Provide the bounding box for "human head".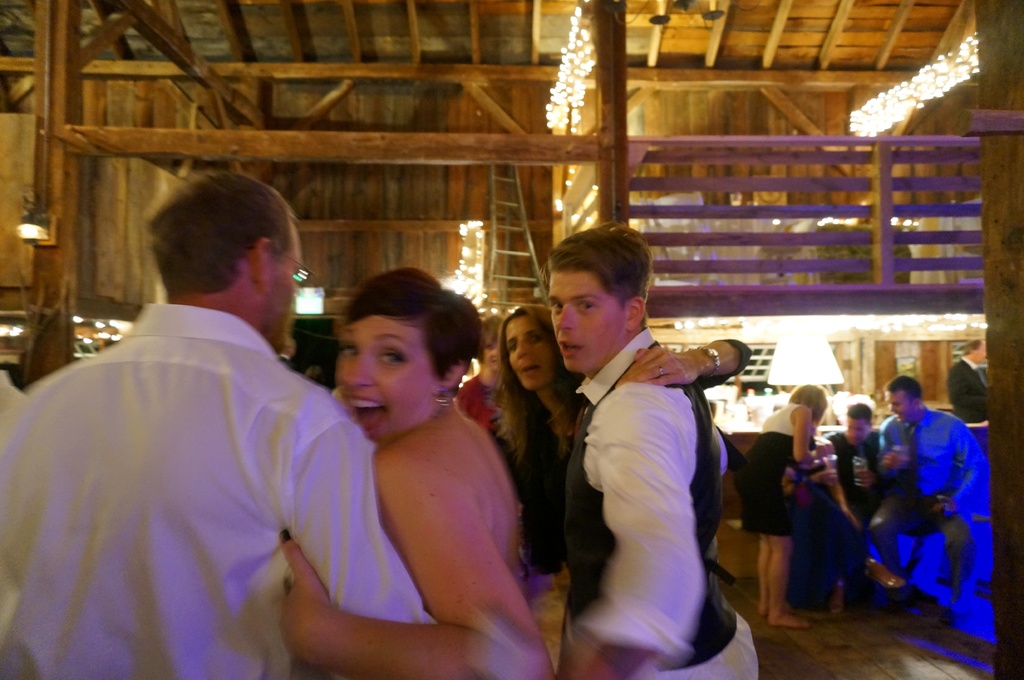
l=967, t=338, r=985, b=362.
